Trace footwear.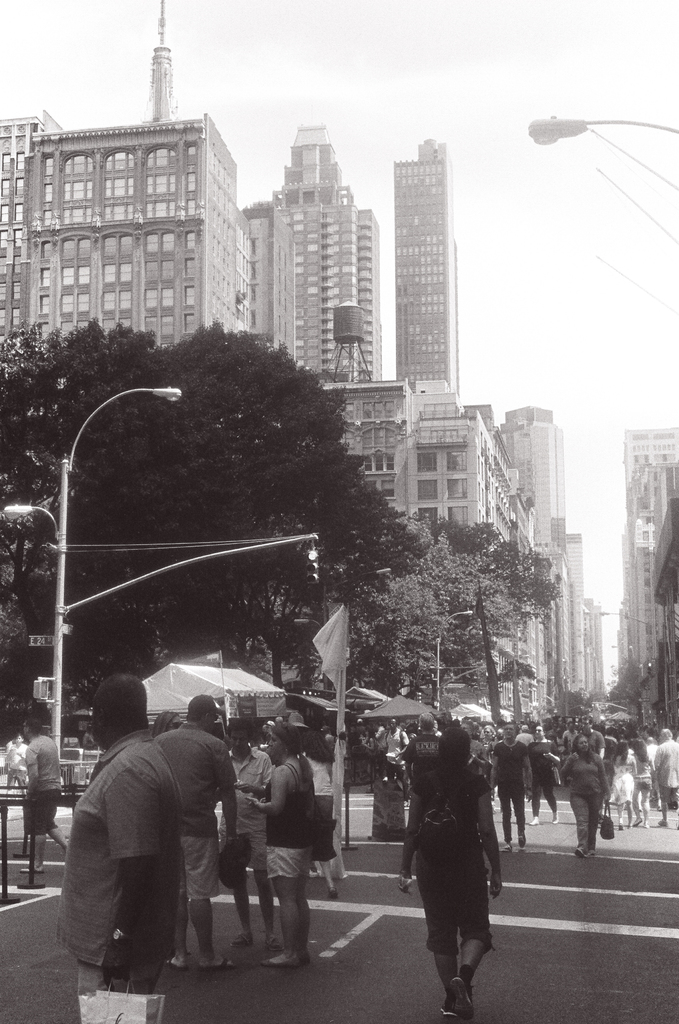
Traced to Rect(588, 850, 598, 858).
